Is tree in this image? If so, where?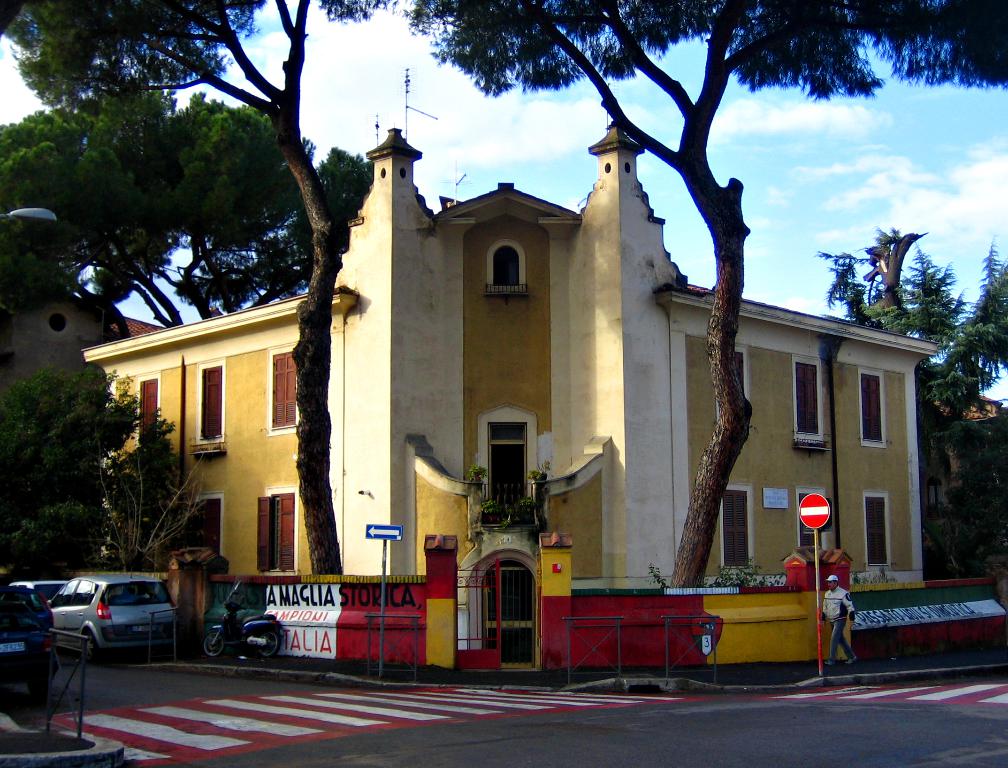
Yes, at <box>0,78,384,579</box>.
